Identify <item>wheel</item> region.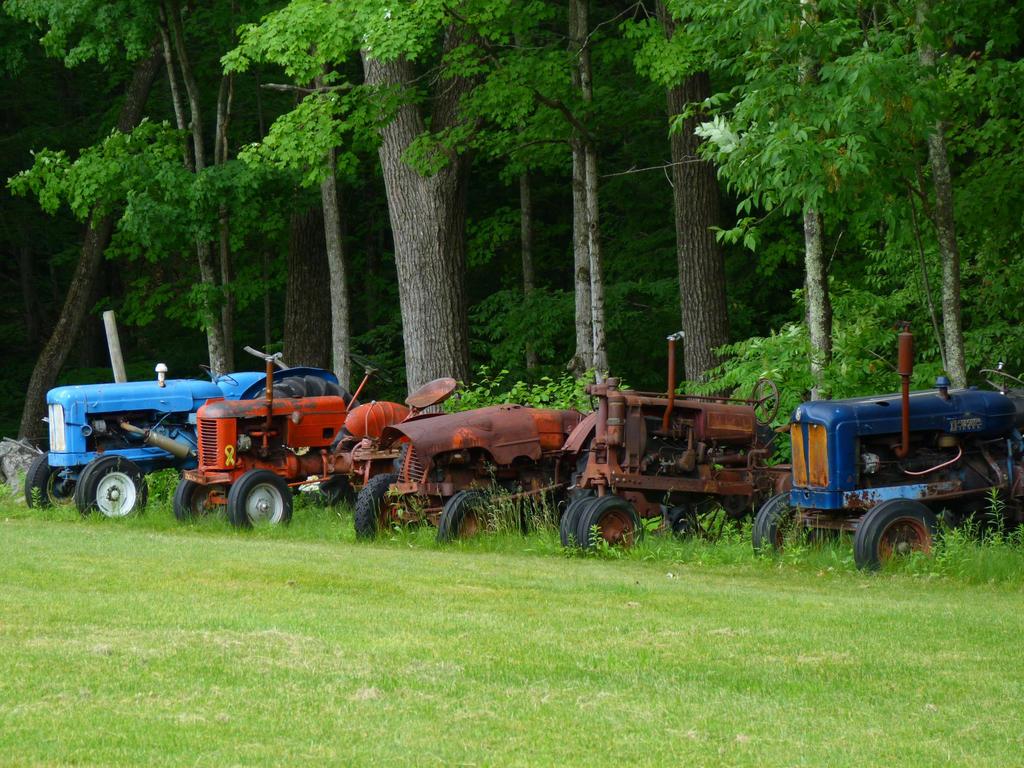
Region: (x1=438, y1=487, x2=489, y2=543).
